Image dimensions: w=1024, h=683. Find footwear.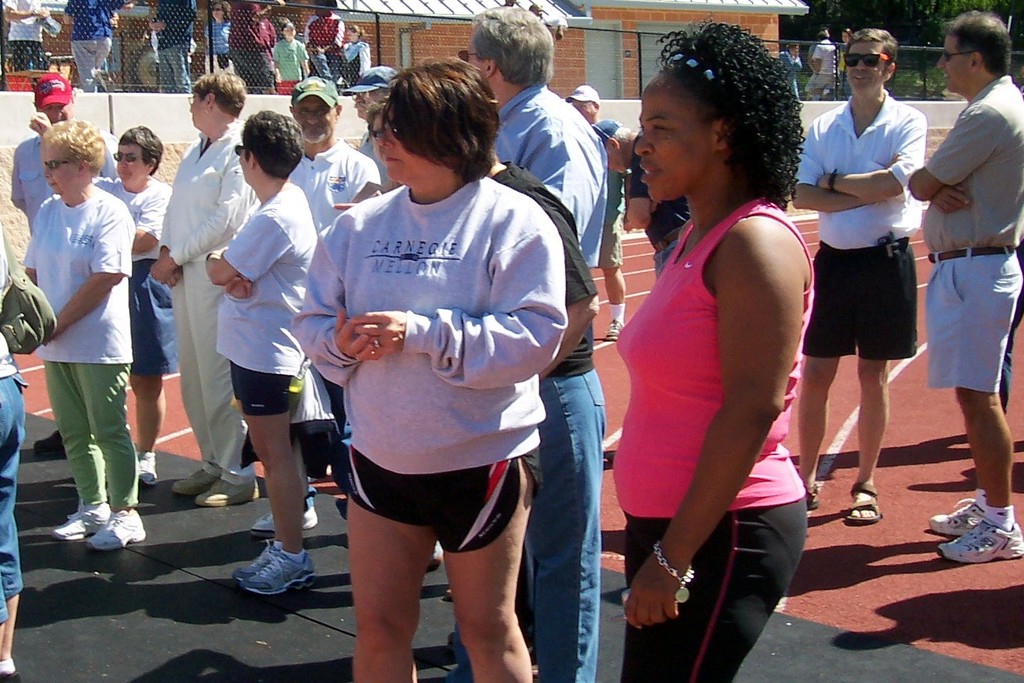
<bbox>169, 467, 220, 496</bbox>.
